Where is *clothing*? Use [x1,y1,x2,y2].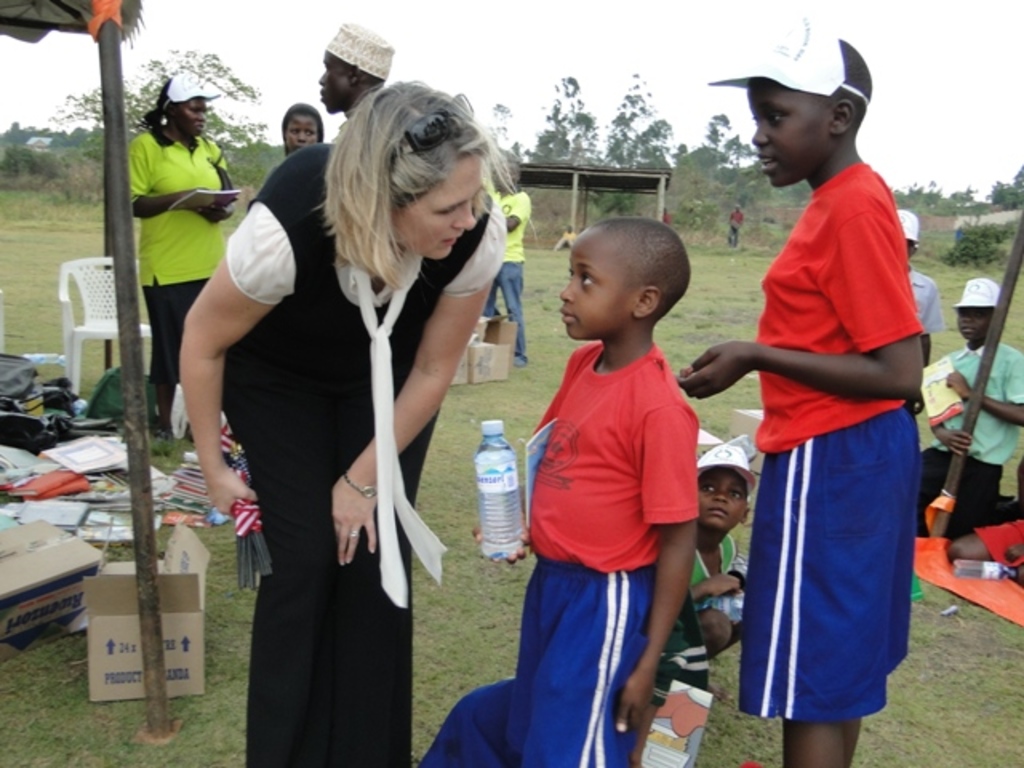
[482,192,534,354].
